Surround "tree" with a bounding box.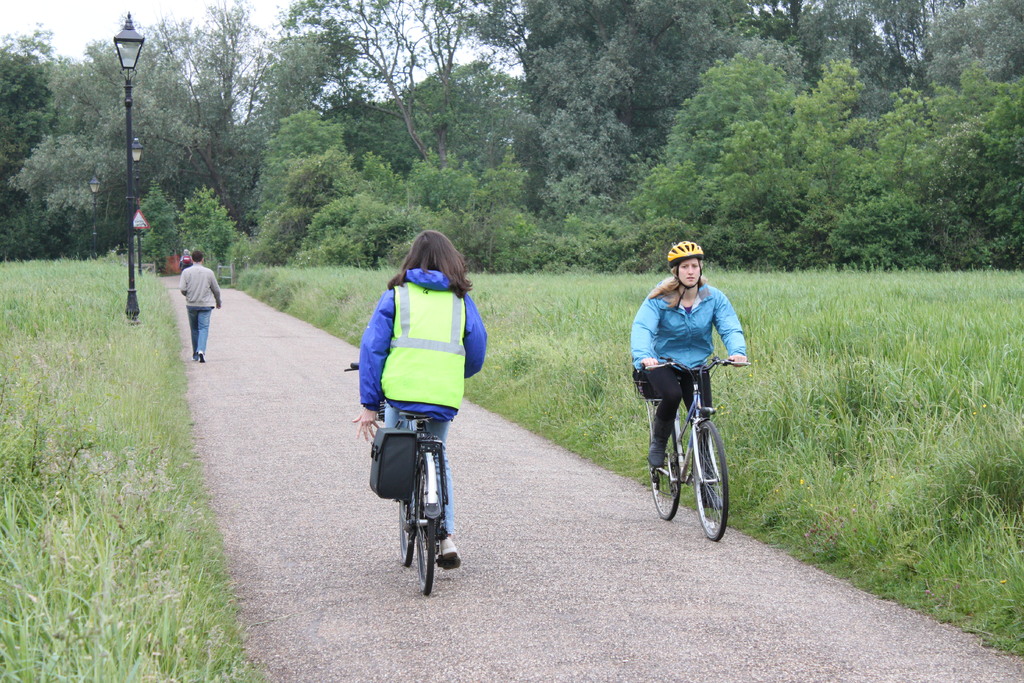
x1=131 y1=0 x2=262 y2=283.
